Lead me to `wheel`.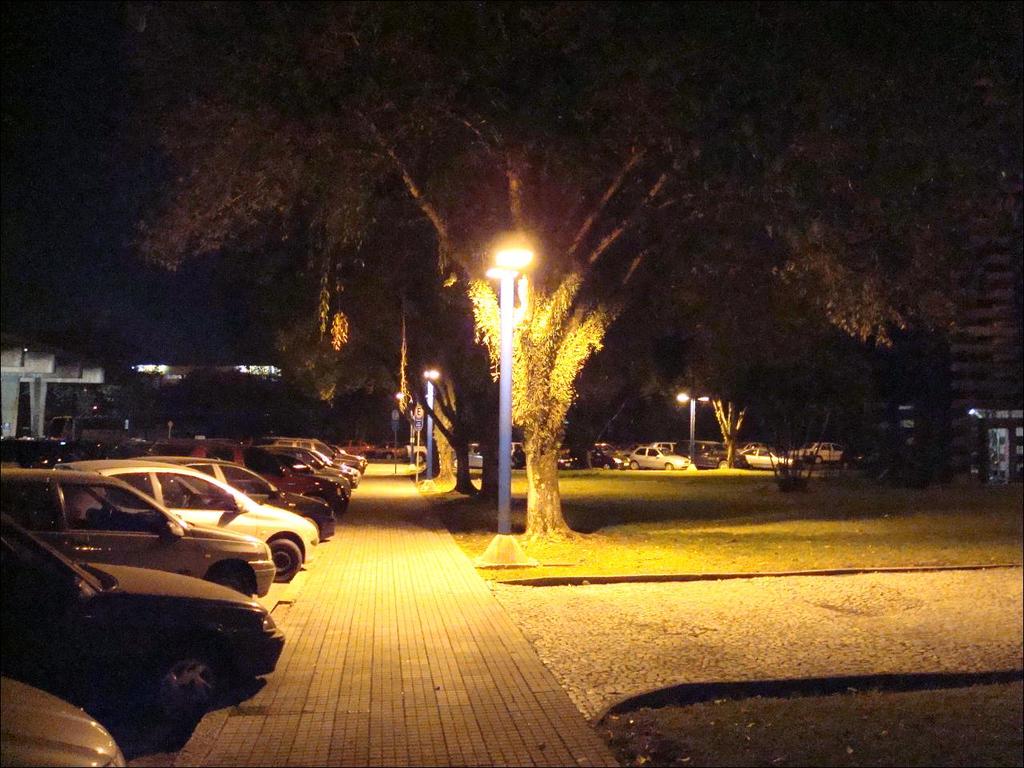
Lead to region(160, 624, 227, 714).
